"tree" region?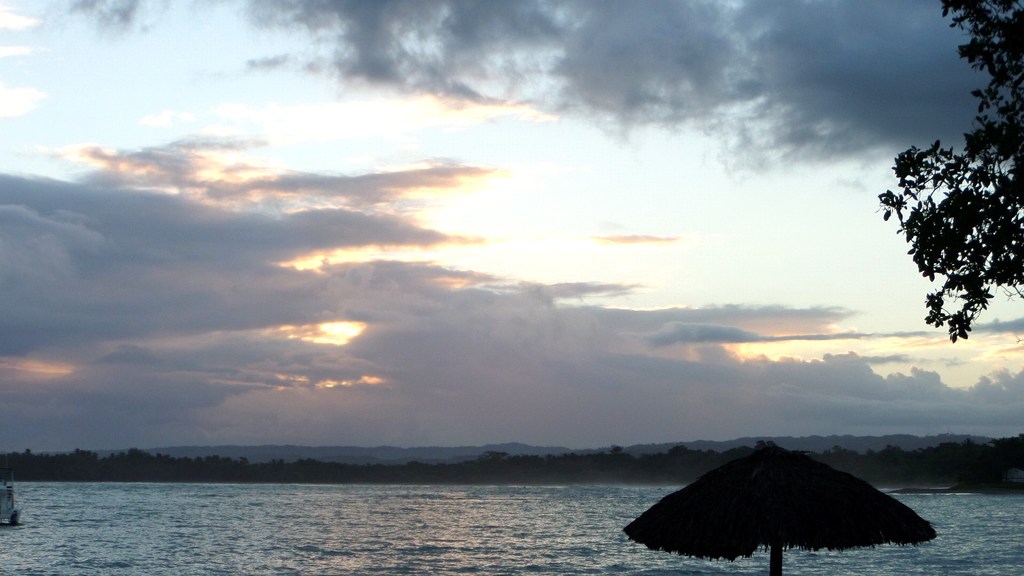
879 0 1023 340
